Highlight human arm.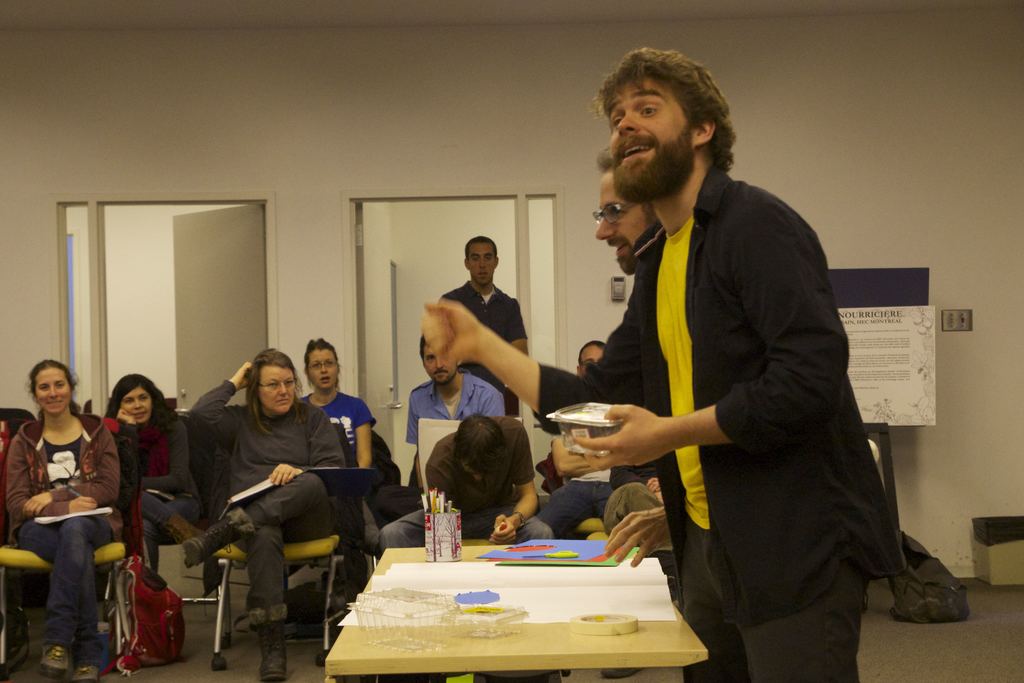
Highlighted region: x1=346 y1=393 x2=376 y2=472.
